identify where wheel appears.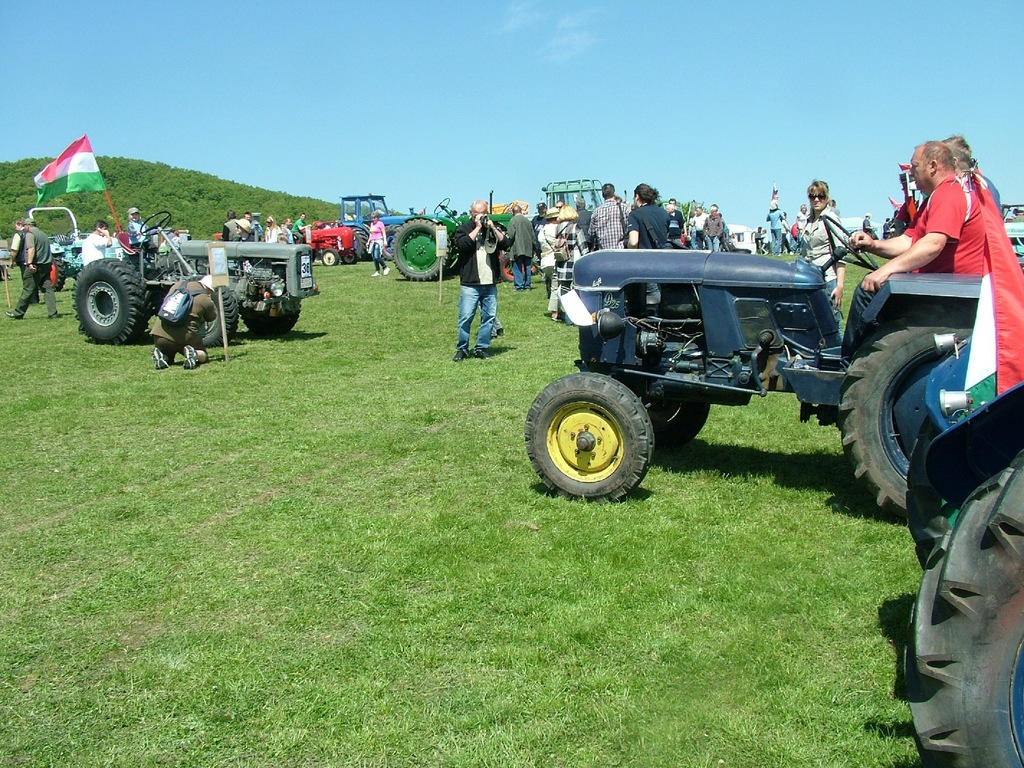
Appears at [left=500, top=249, right=536, bottom=285].
